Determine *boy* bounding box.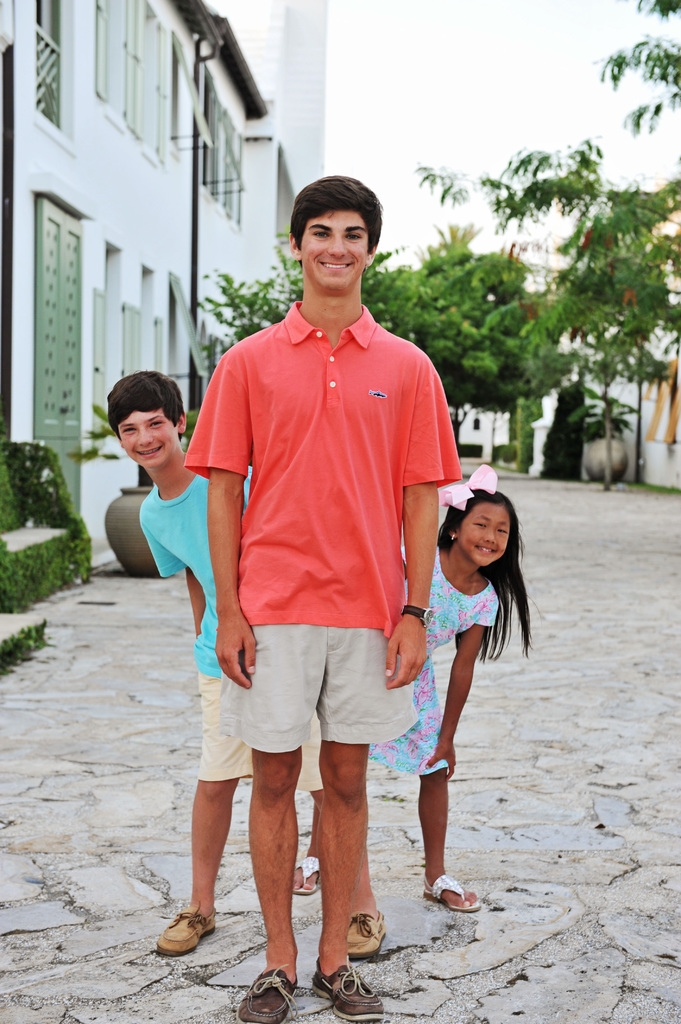
Determined: x1=108 y1=366 x2=381 y2=959.
